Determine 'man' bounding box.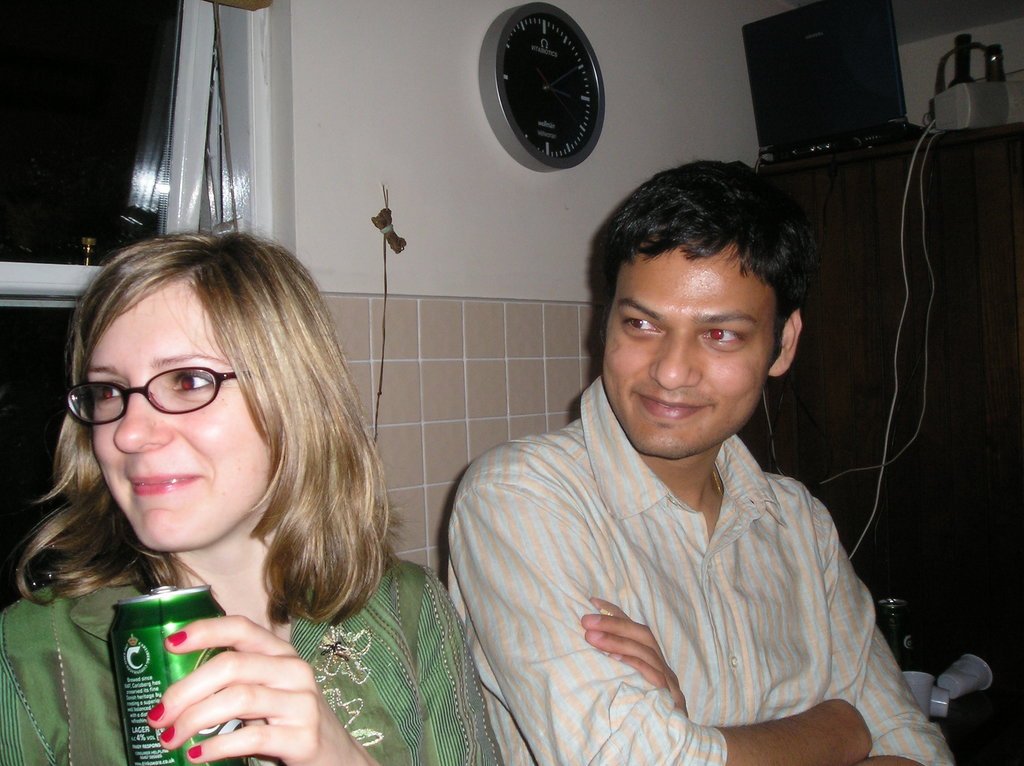
Determined: (441, 155, 957, 765).
